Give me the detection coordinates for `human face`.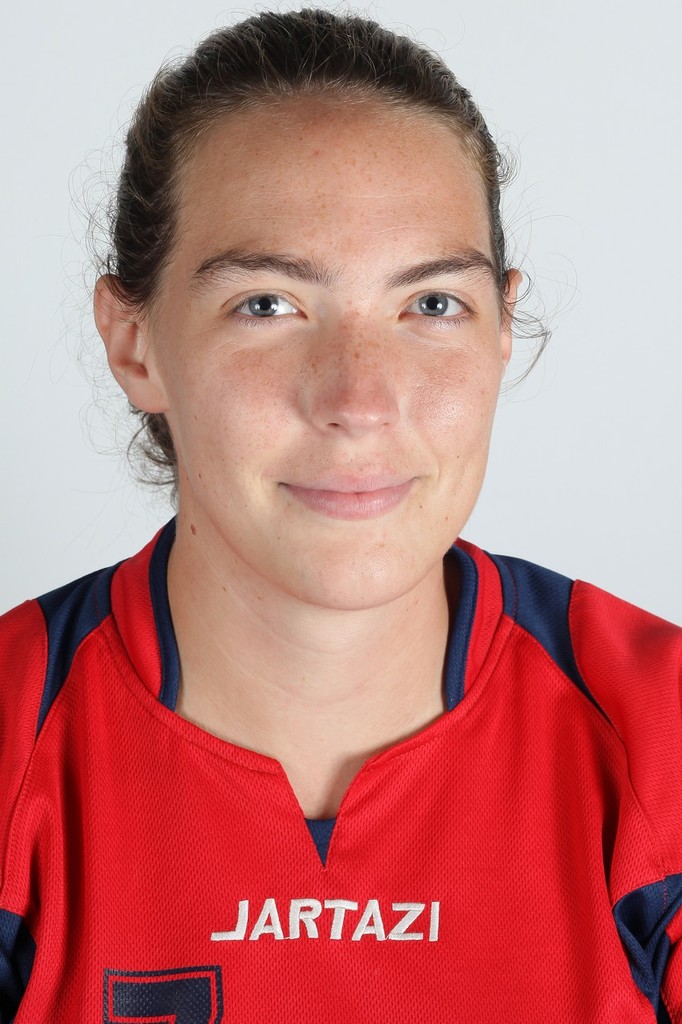
(left=147, top=82, right=505, bottom=614).
